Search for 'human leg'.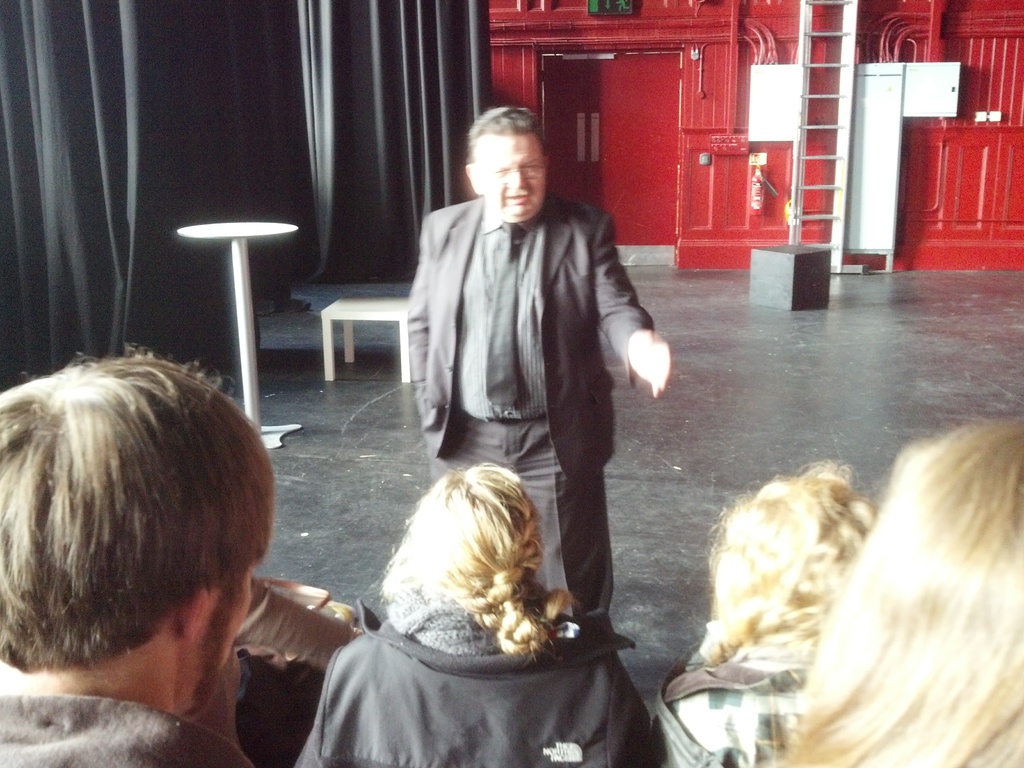
Found at (x1=429, y1=408, x2=517, y2=483).
